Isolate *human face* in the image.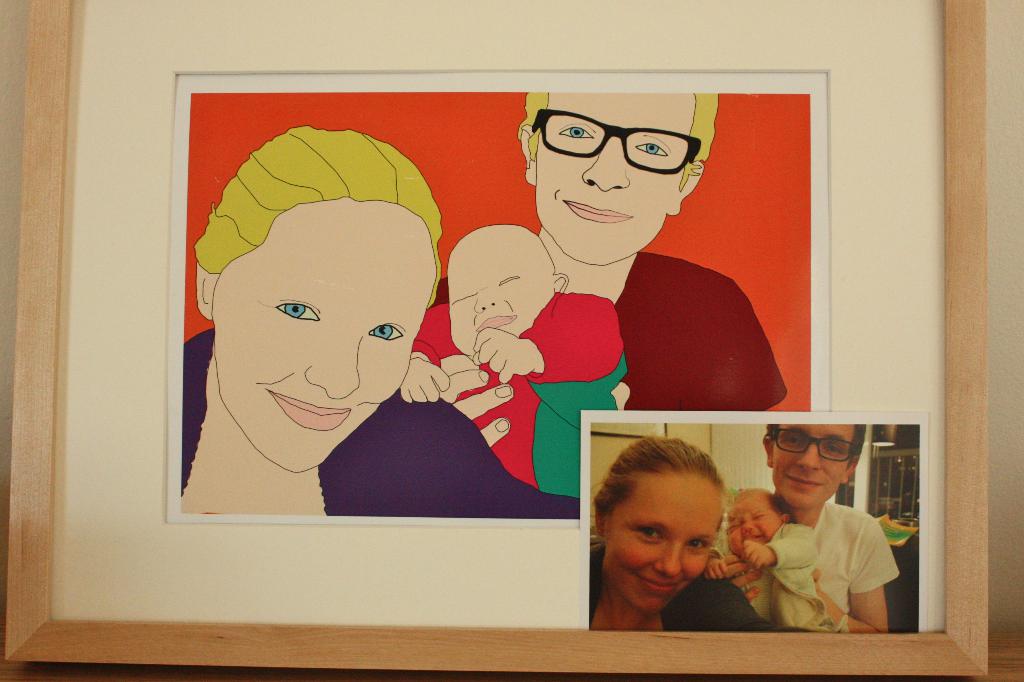
Isolated region: region(447, 223, 554, 353).
